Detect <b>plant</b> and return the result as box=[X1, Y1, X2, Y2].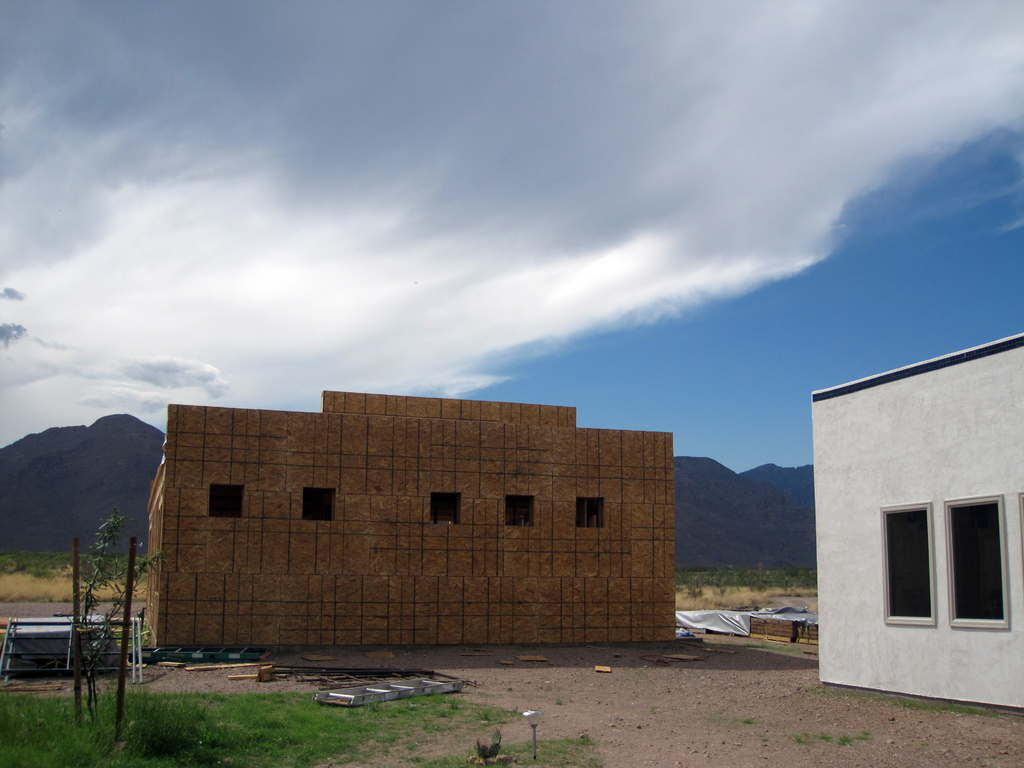
box=[516, 716, 589, 767].
